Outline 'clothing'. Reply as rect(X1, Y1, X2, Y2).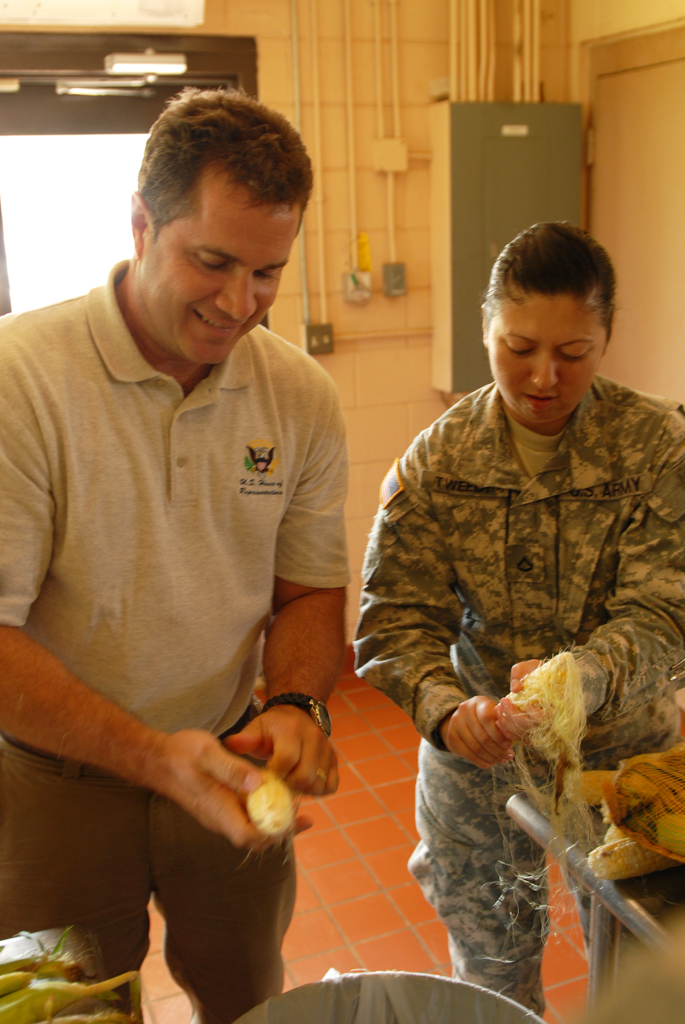
rect(356, 320, 659, 993).
